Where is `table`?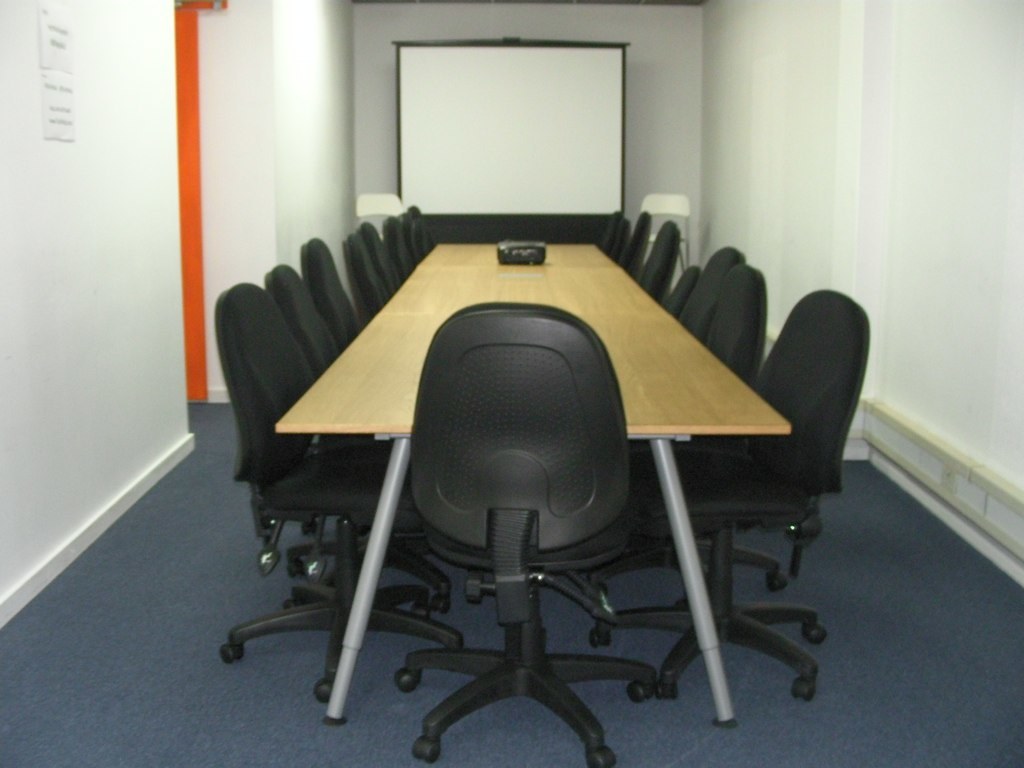
x1=264 y1=260 x2=836 y2=746.
